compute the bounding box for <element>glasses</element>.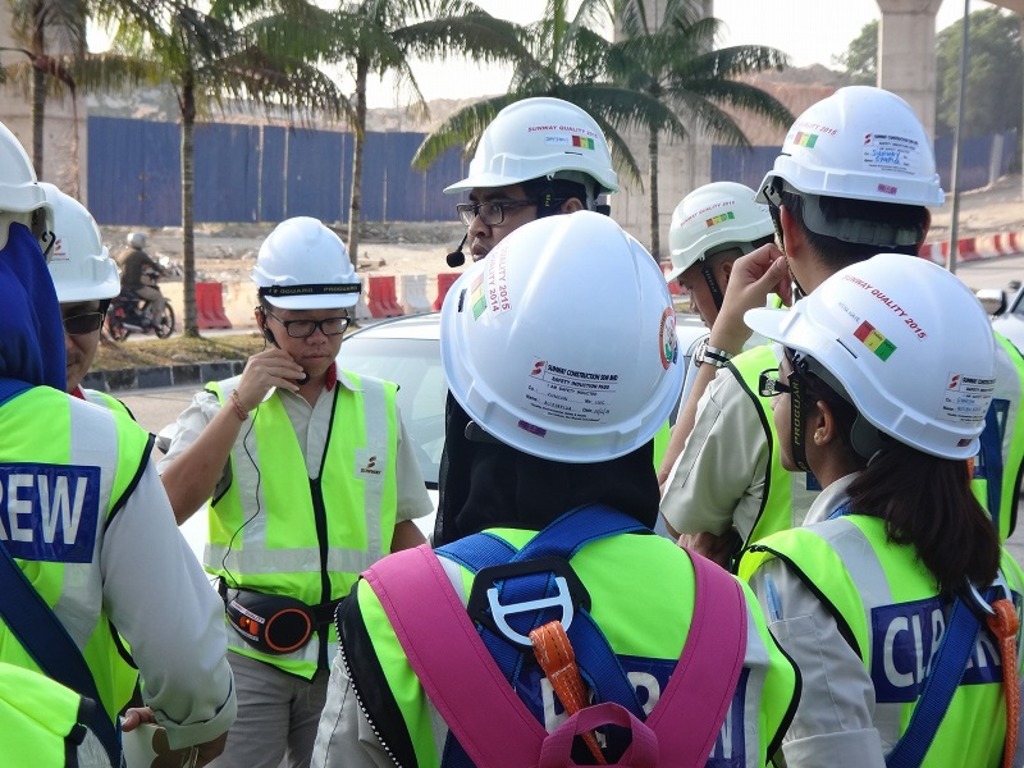
[452, 198, 568, 229].
